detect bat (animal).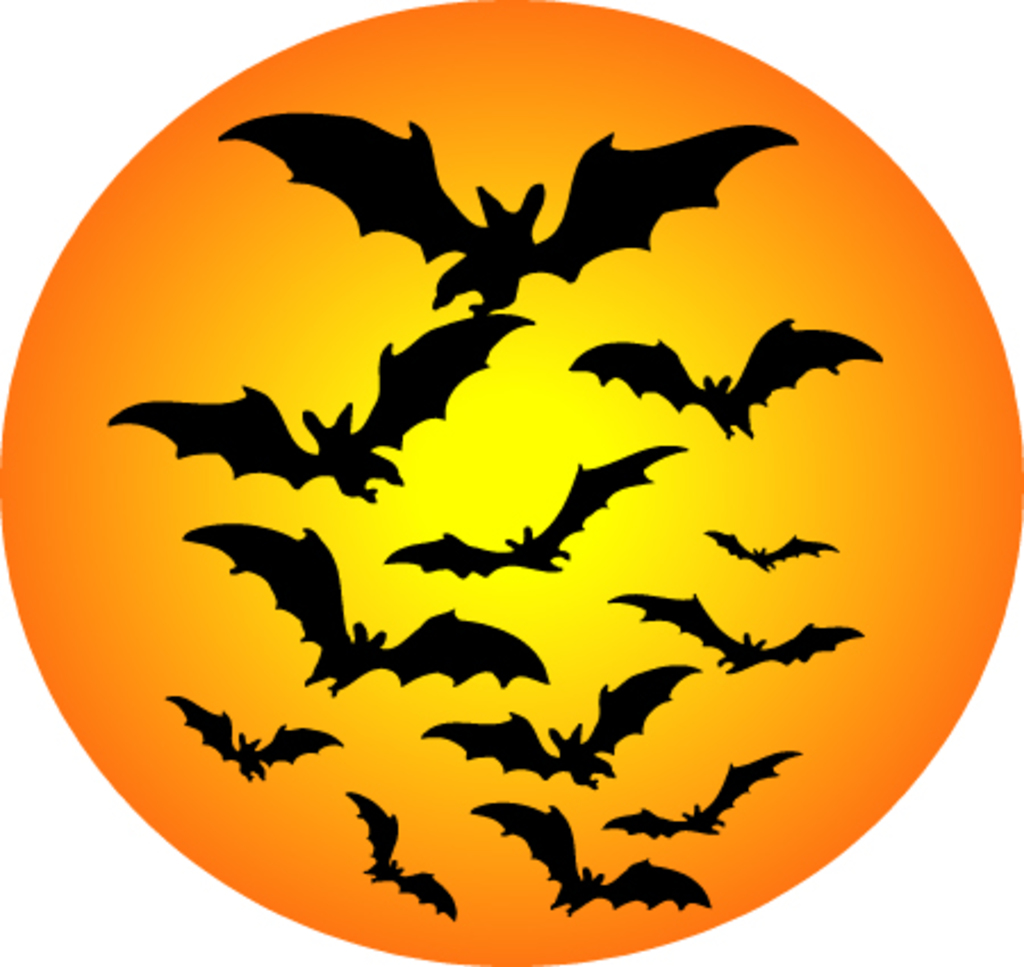
Detected at locate(385, 444, 689, 592).
